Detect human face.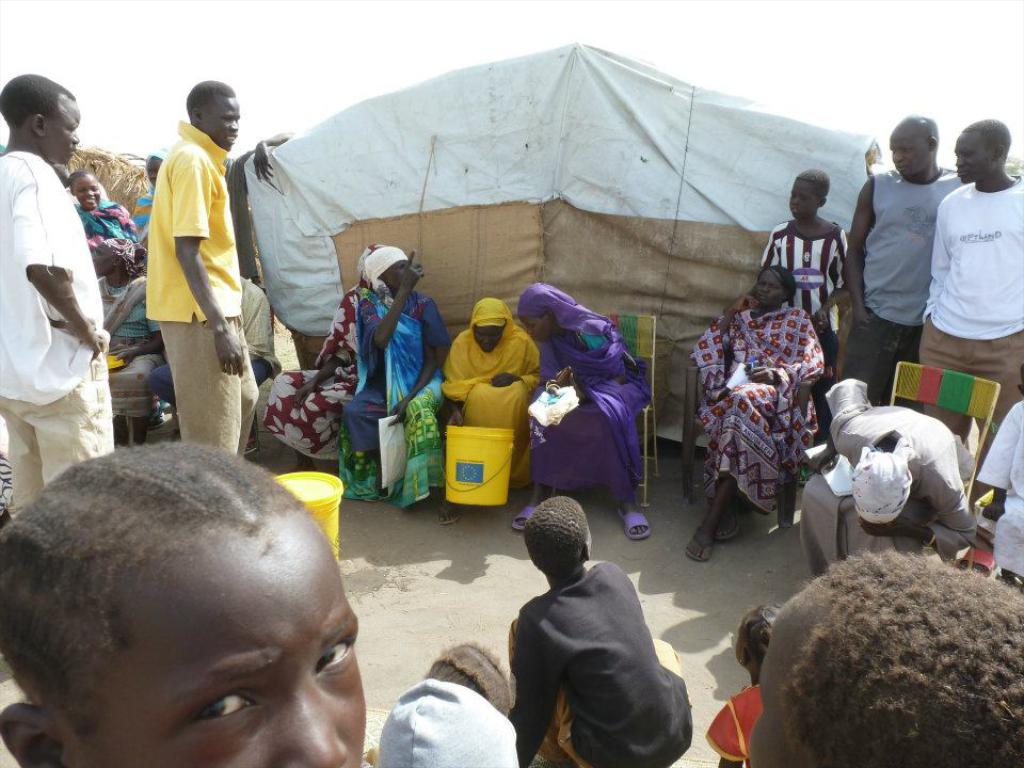
Detected at locate(37, 96, 80, 163).
